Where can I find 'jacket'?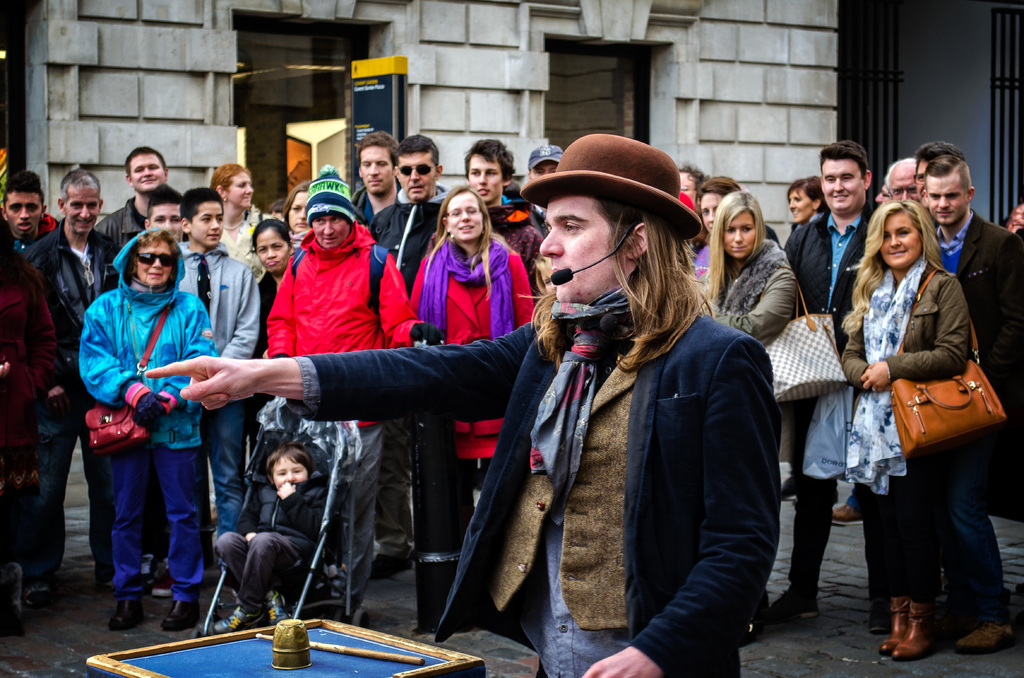
You can find it at [x1=957, y1=206, x2=1023, y2=379].
